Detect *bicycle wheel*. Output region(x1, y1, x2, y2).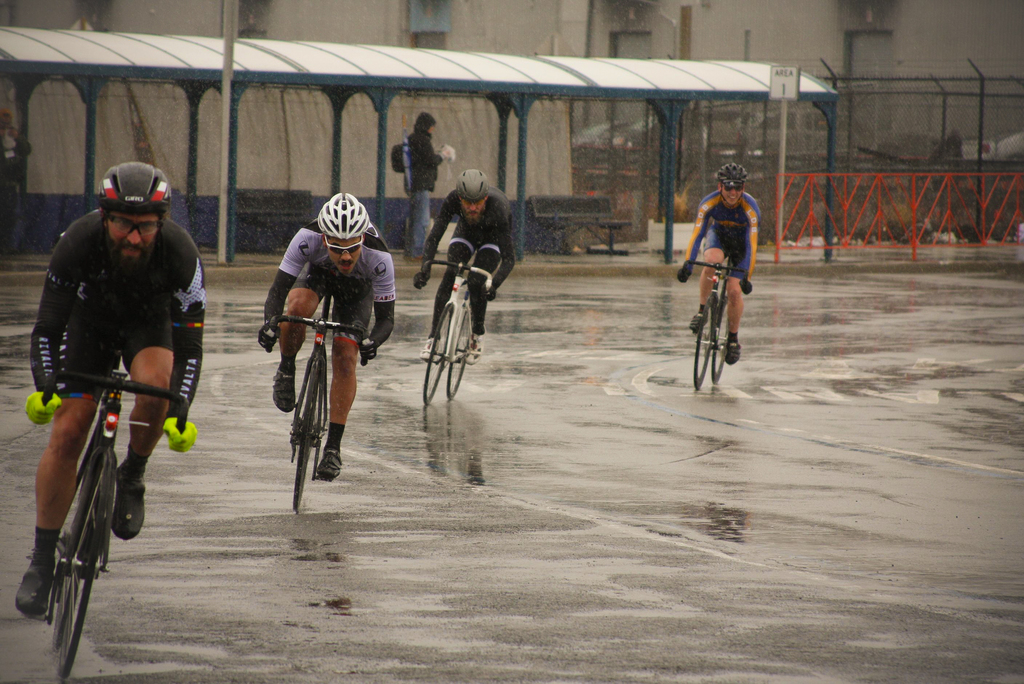
region(425, 304, 460, 406).
